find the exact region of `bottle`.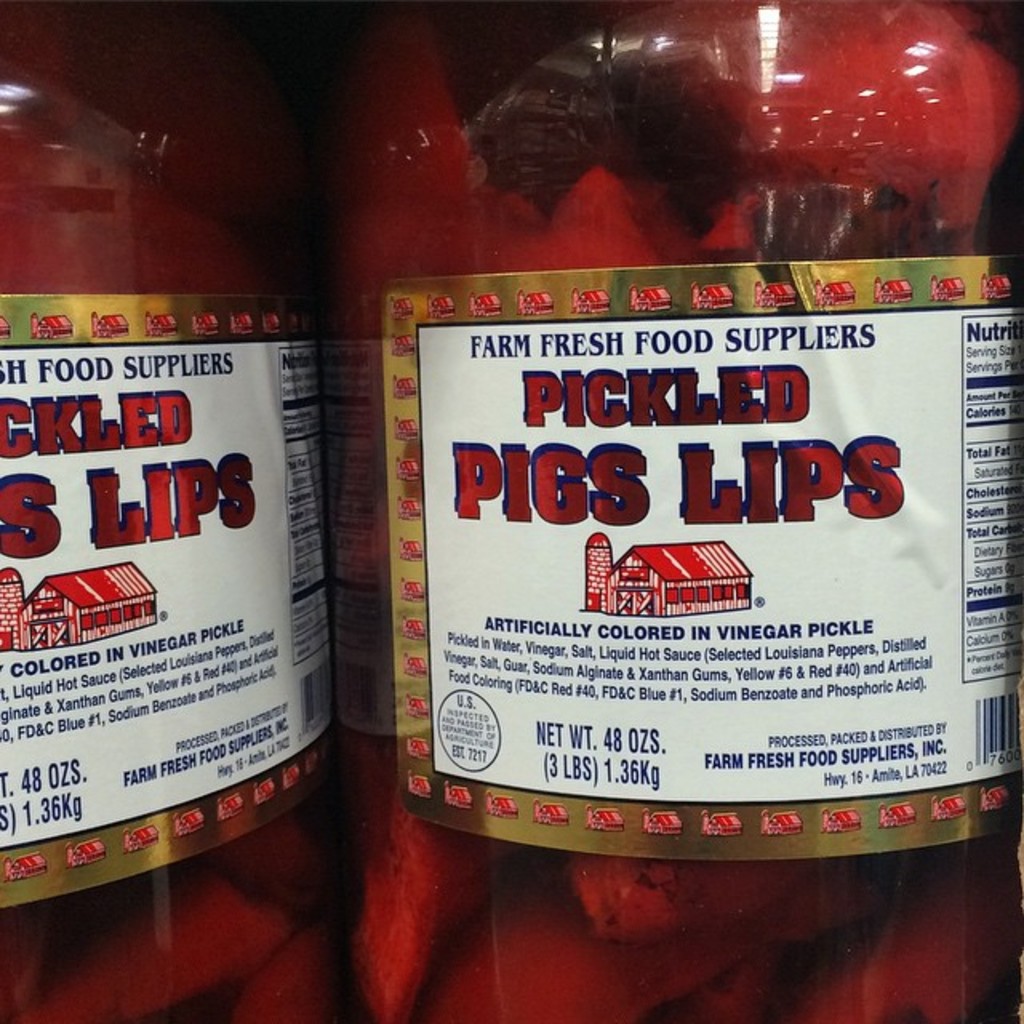
Exact region: {"left": 0, "top": 5, "right": 346, "bottom": 1022}.
